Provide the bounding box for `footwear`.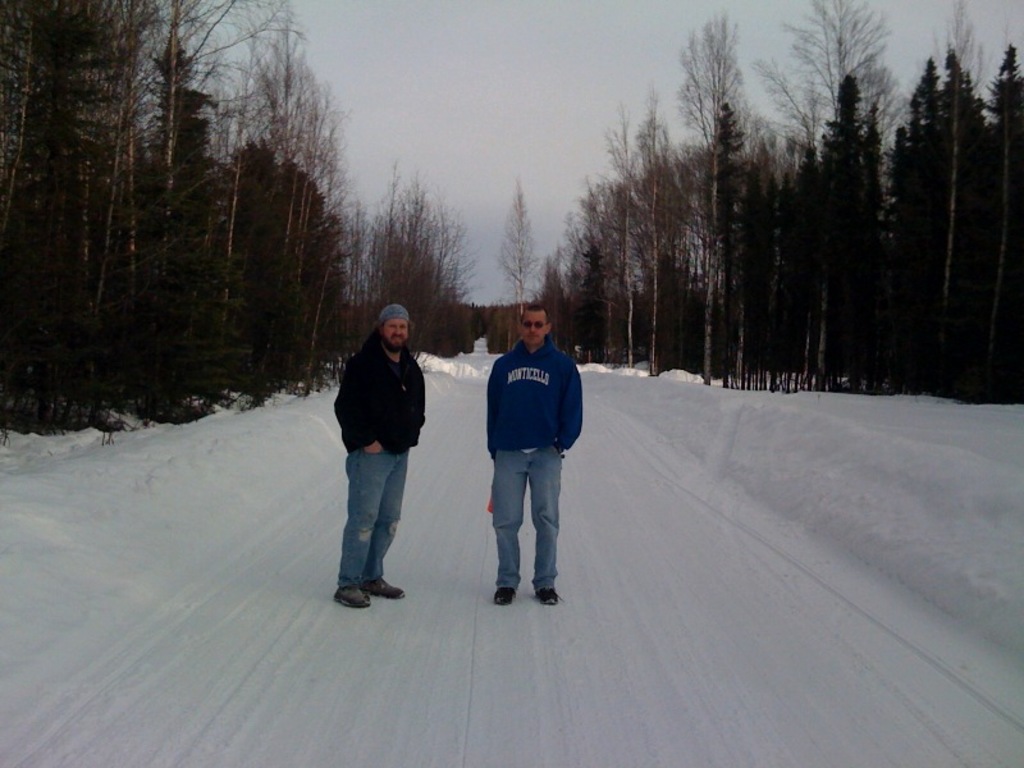
locate(538, 588, 562, 605).
